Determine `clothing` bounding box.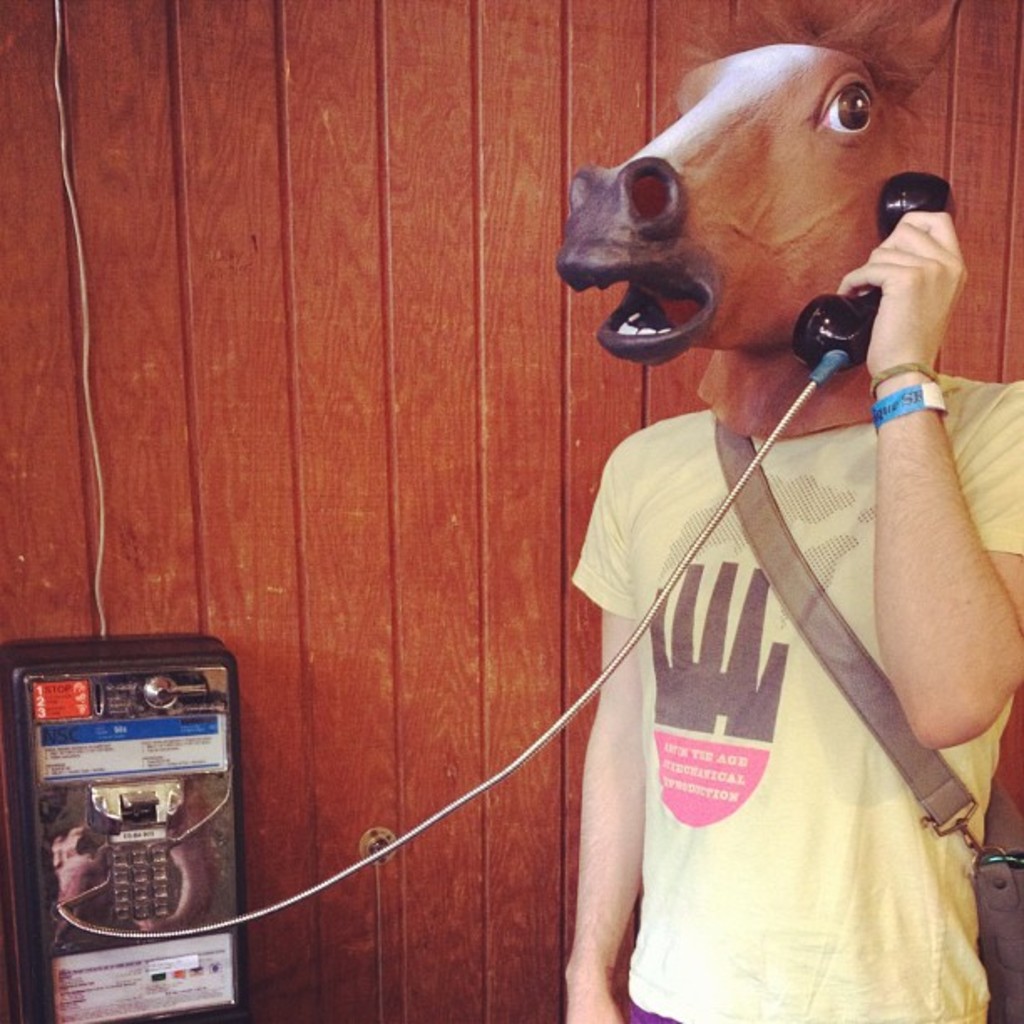
Determined: BBox(586, 283, 986, 986).
